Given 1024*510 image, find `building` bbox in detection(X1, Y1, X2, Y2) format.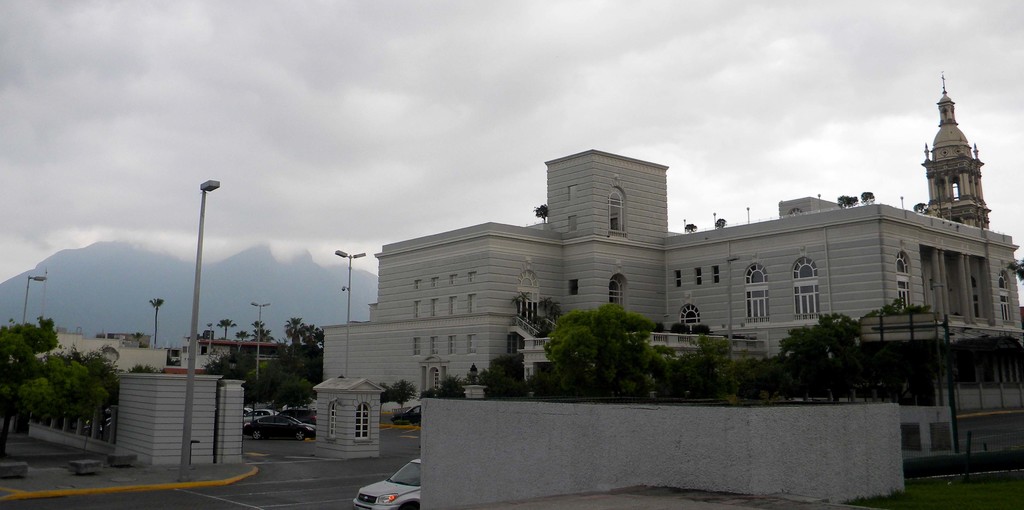
detection(194, 337, 279, 372).
